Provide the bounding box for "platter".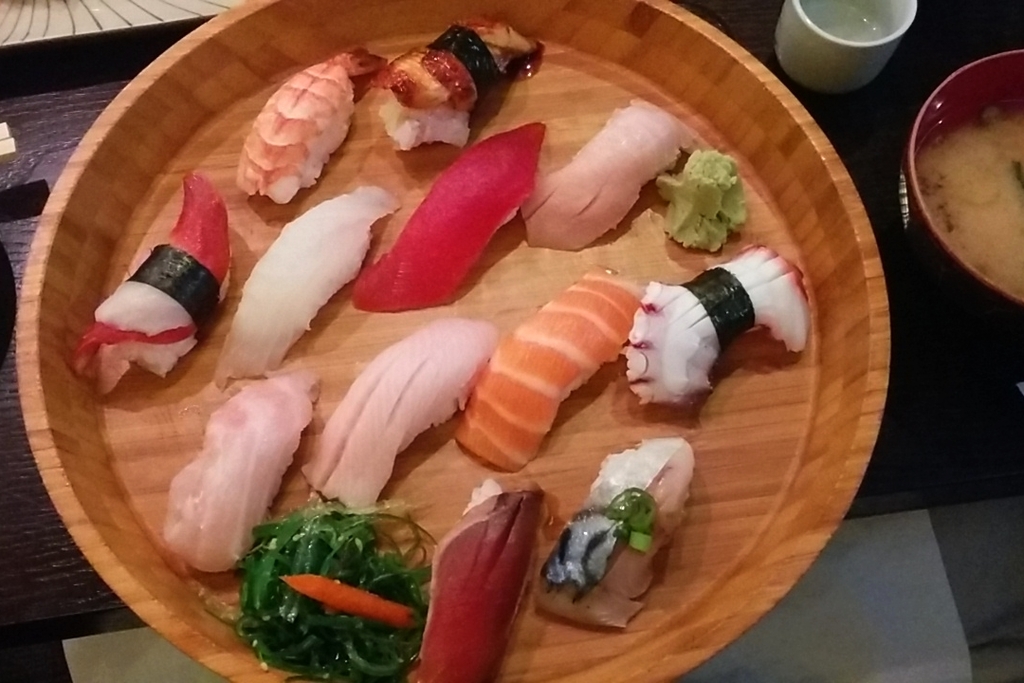
select_region(13, 0, 887, 682).
